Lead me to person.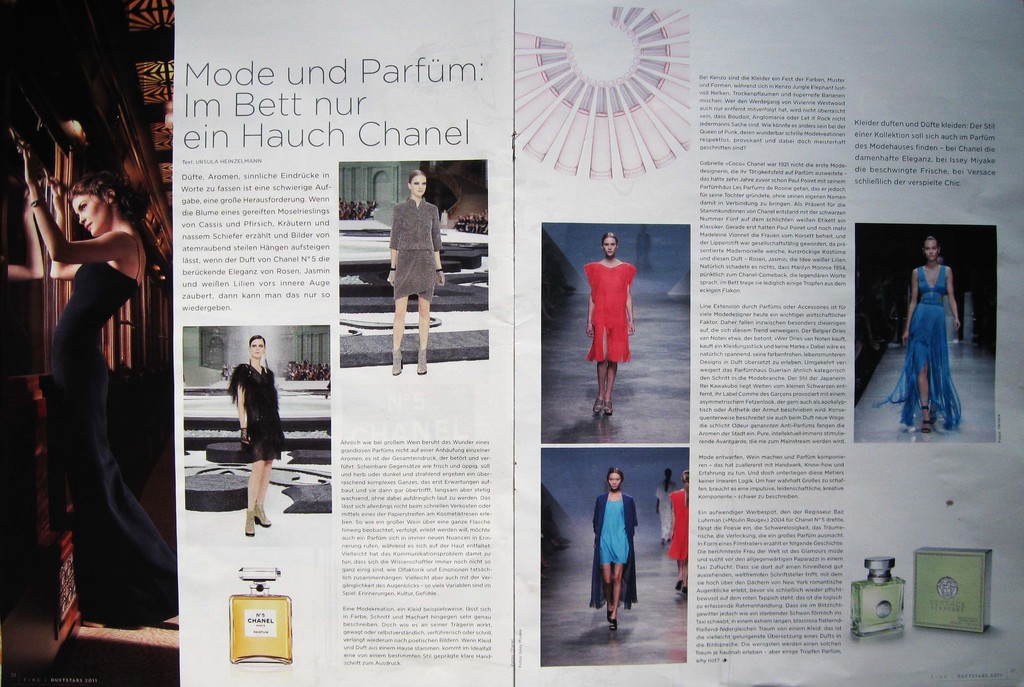
Lead to x1=672 y1=474 x2=687 y2=599.
